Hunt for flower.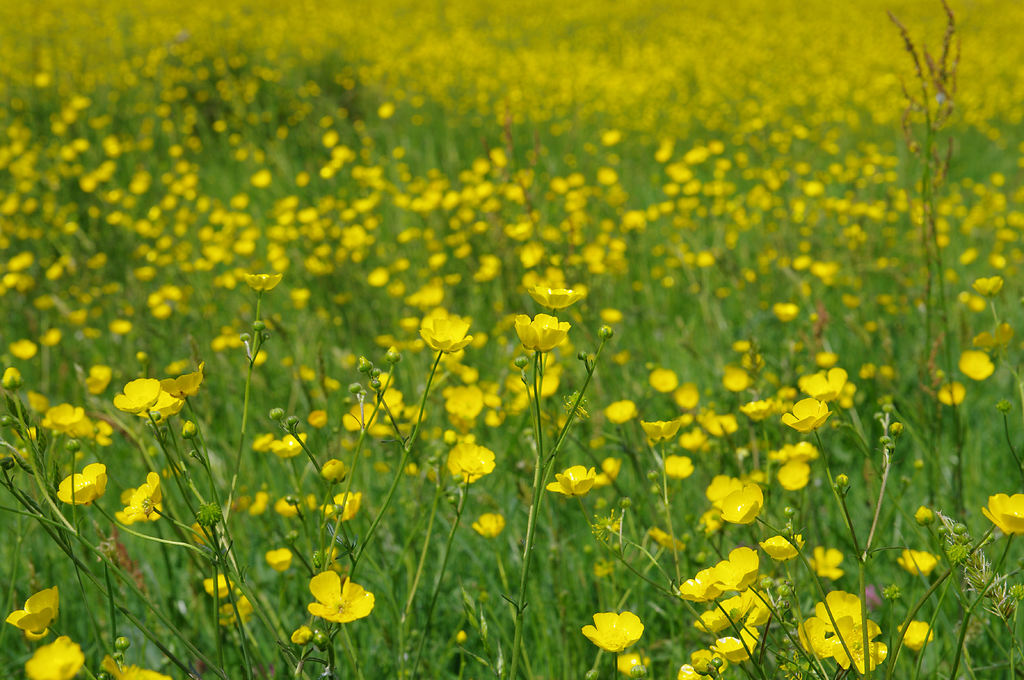
Hunted down at 322, 487, 364, 524.
